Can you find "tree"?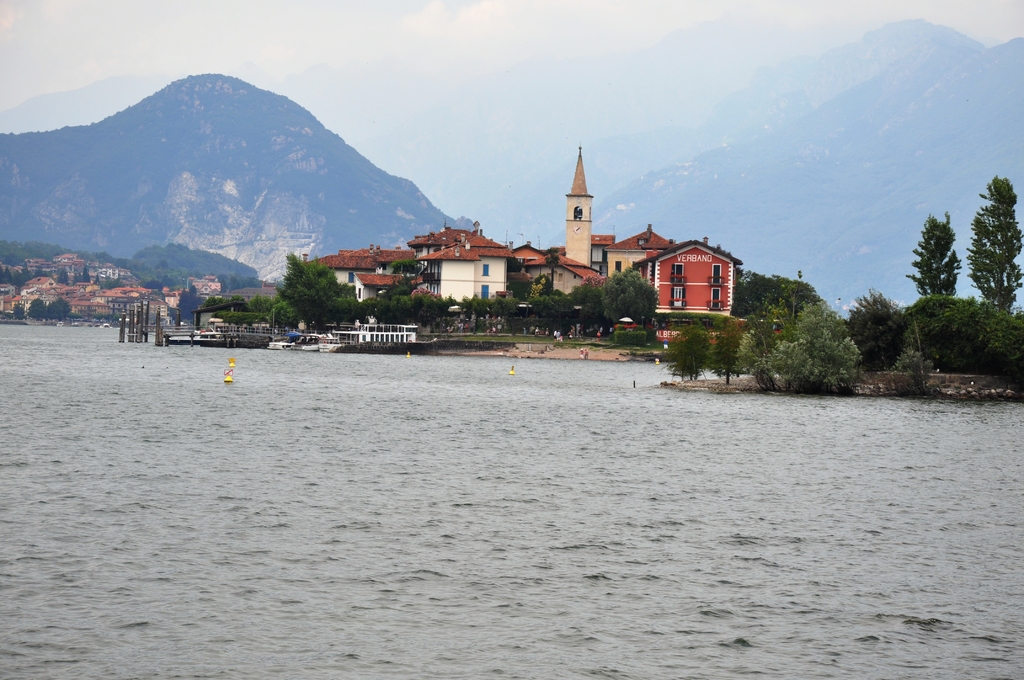
Yes, bounding box: BBox(26, 296, 47, 321).
